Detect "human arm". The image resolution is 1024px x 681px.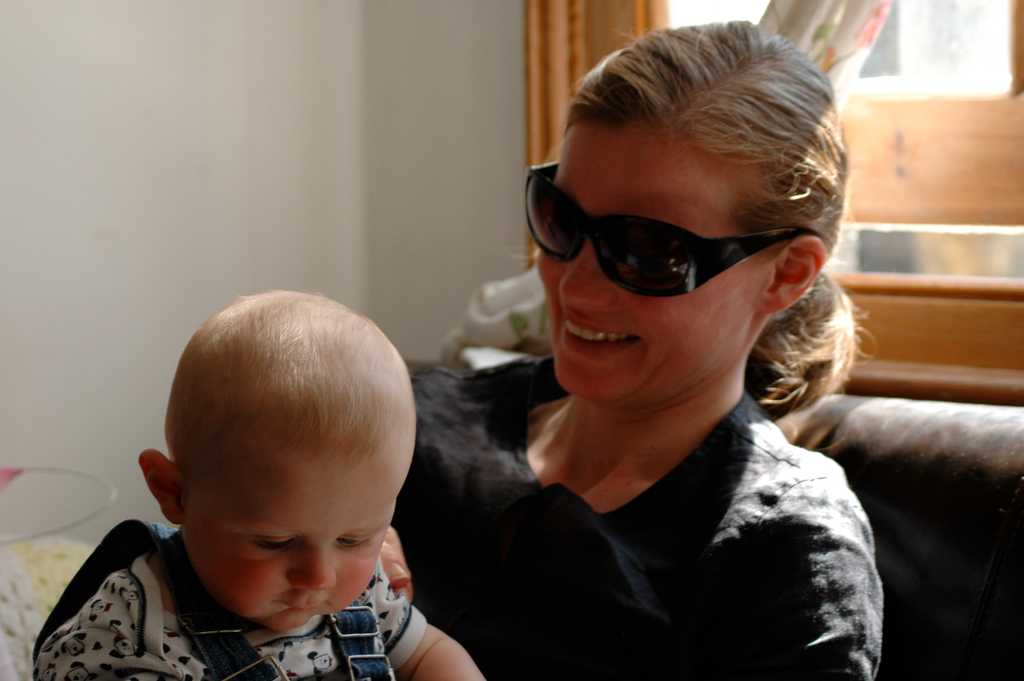
(376,564,490,680).
